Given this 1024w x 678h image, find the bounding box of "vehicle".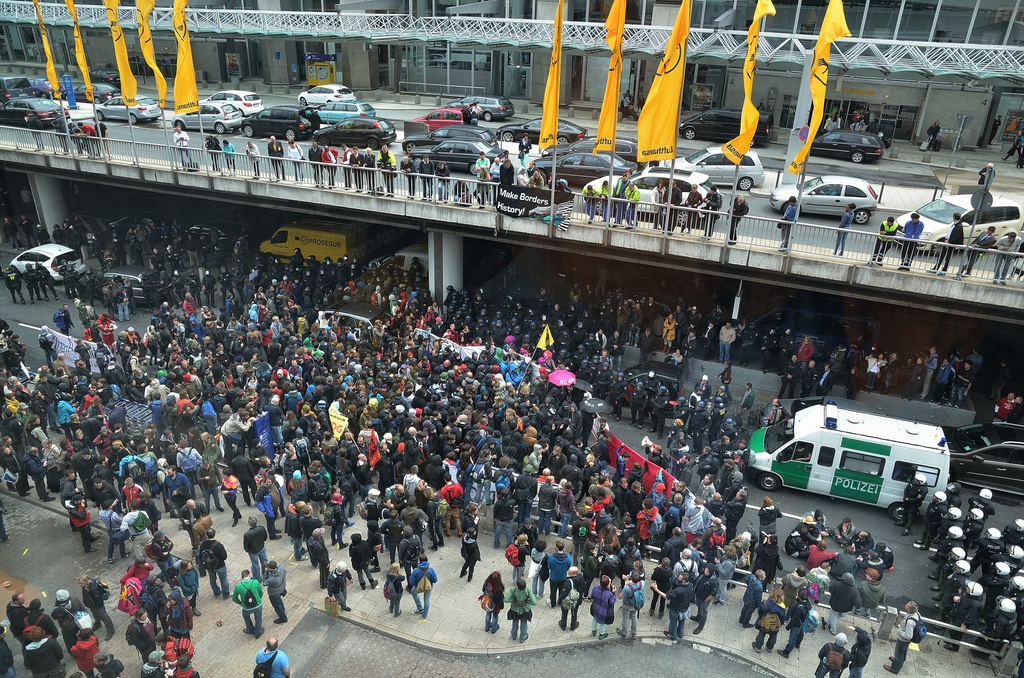
box=[99, 263, 176, 313].
